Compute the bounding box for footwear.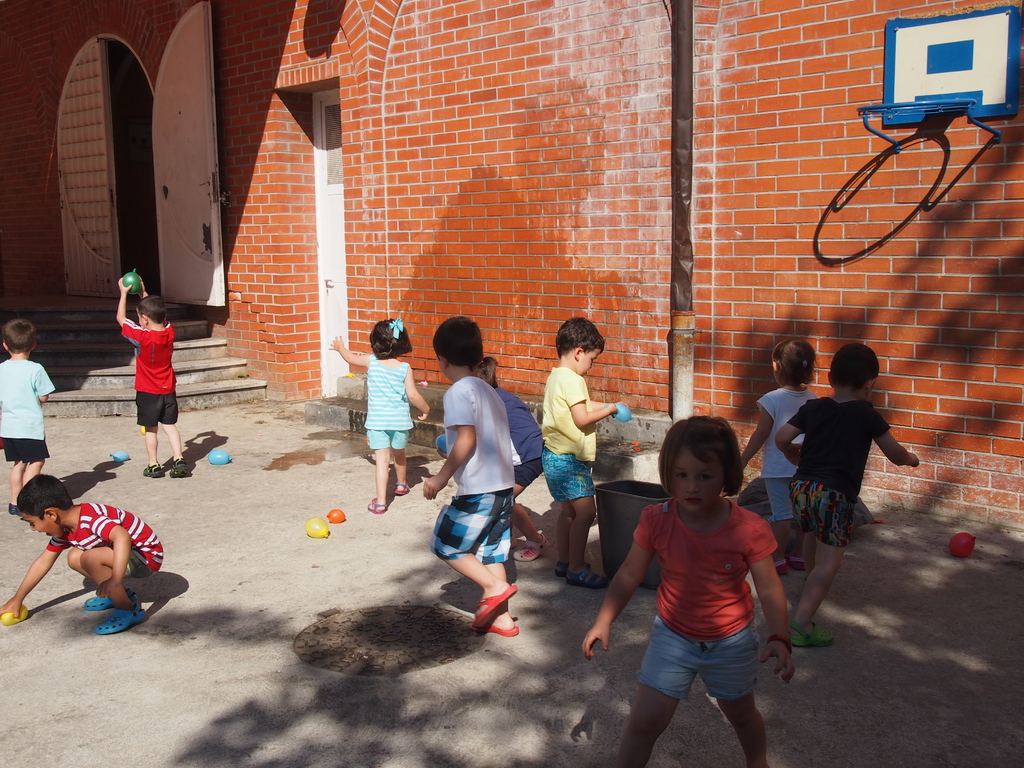
(x1=470, y1=621, x2=521, y2=636).
